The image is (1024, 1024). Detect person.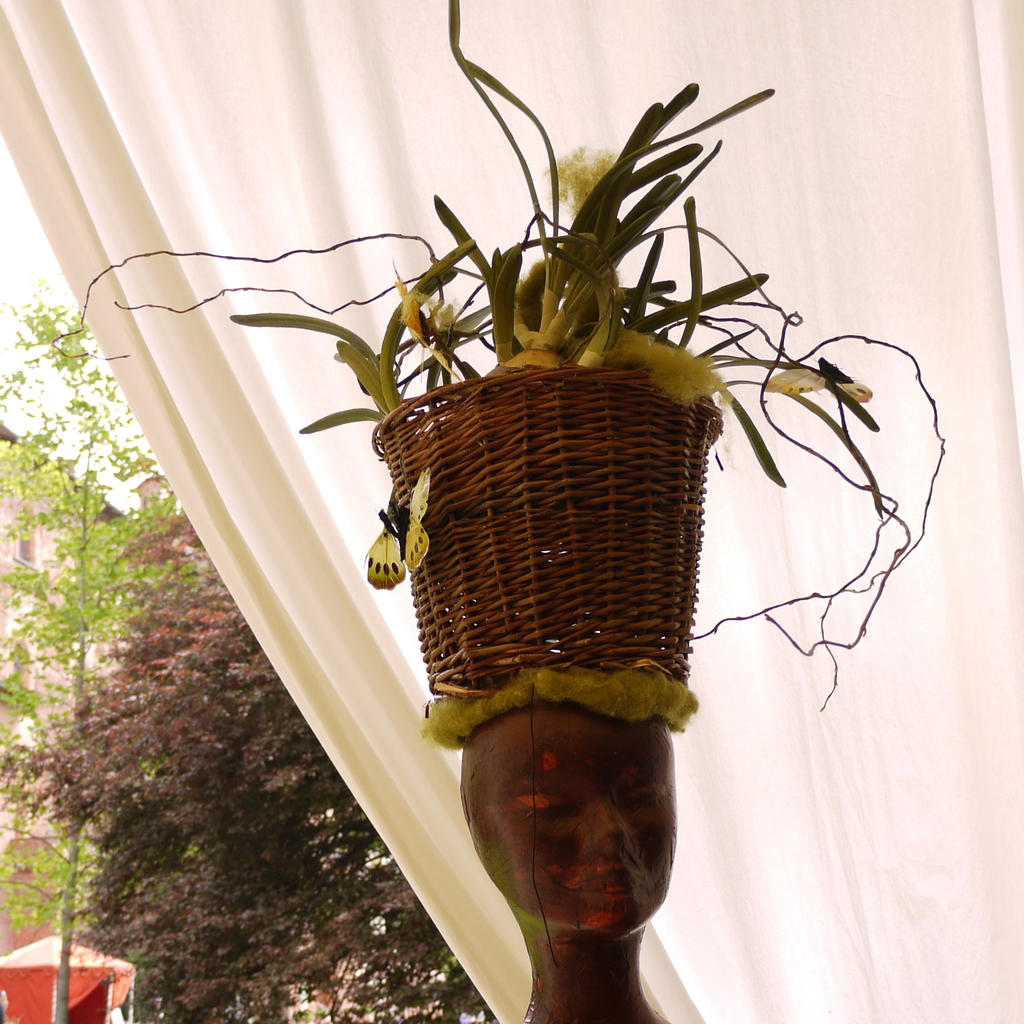
Detection: (462,704,677,1023).
